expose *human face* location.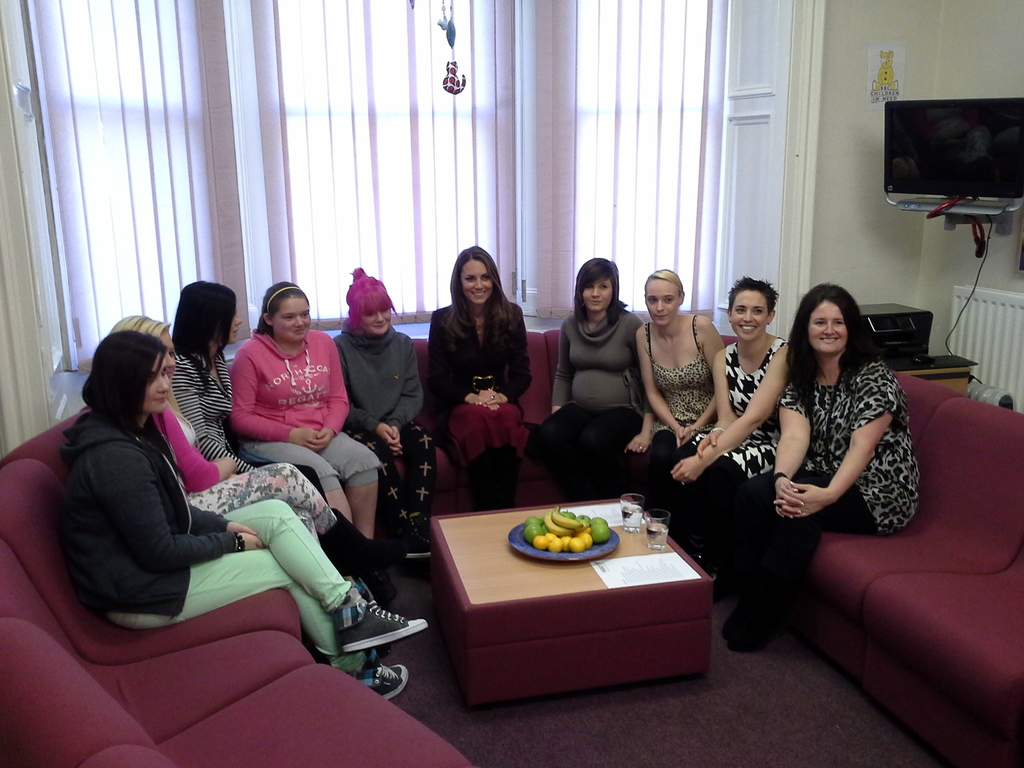
Exposed at bbox=(584, 271, 620, 307).
